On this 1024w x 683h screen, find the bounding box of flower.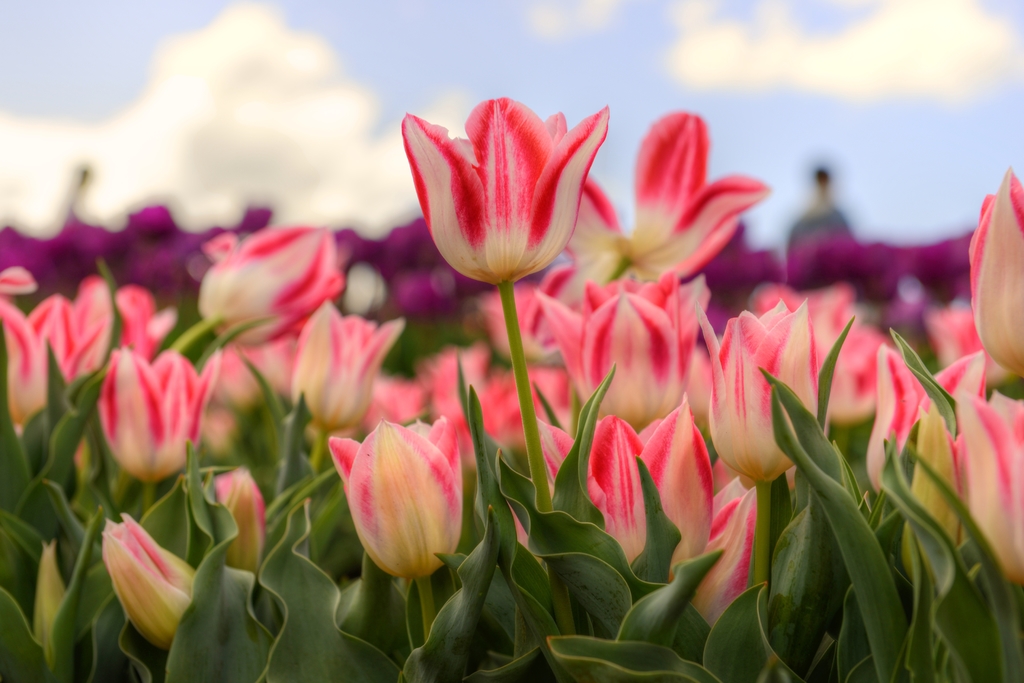
Bounding box: BBox(96, 512, 201, 647).
